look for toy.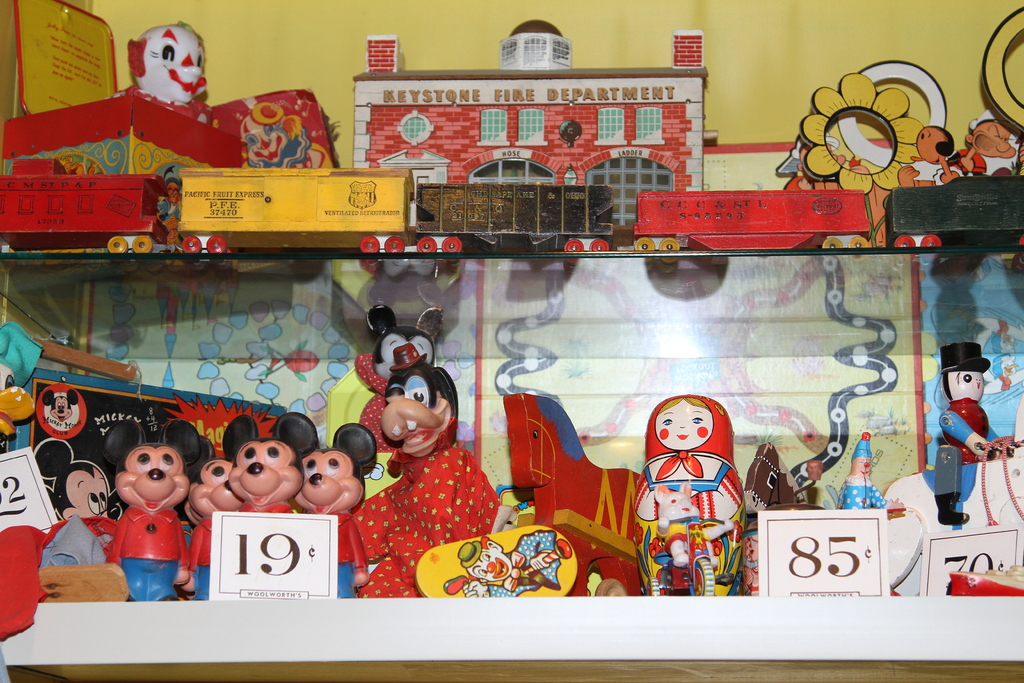
Found: <region>940, 119, 1022, 168</region>.
